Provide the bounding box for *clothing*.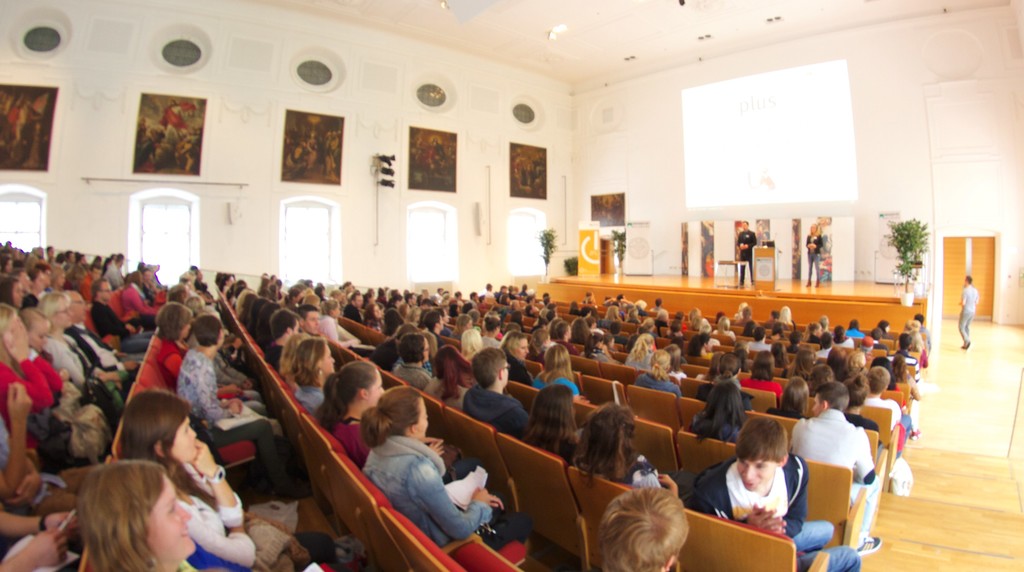
pyautogui.locateOnScreen(807, 230, 829, 285).
